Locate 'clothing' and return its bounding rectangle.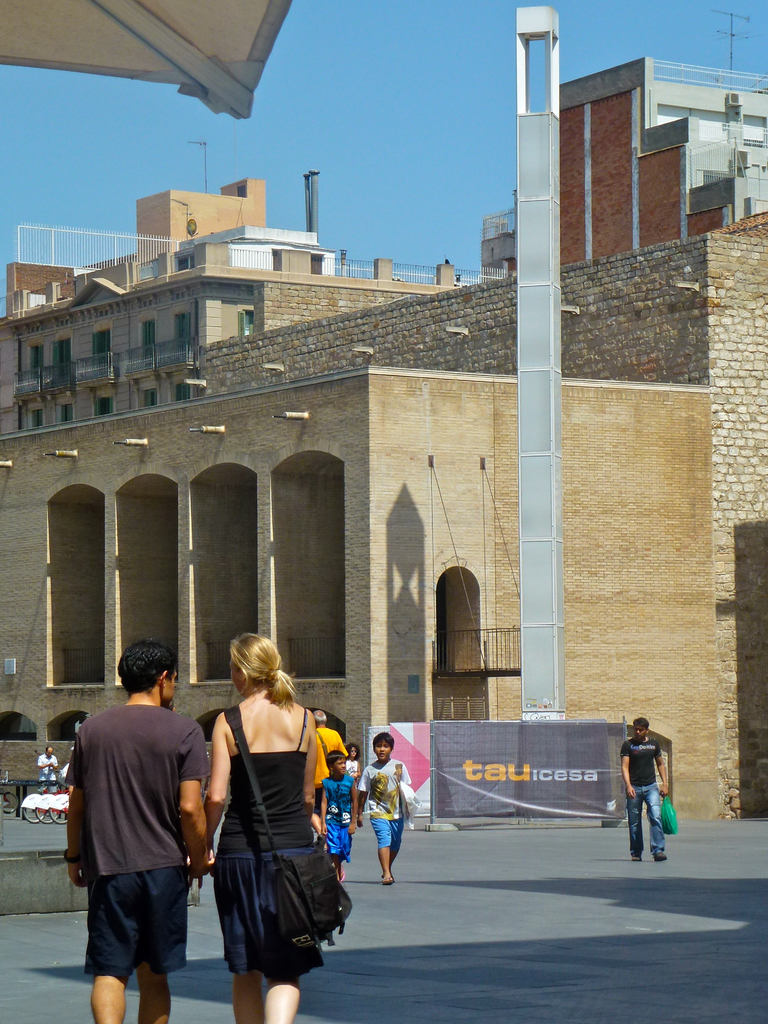
select_region(346, 760, 358, 772).
